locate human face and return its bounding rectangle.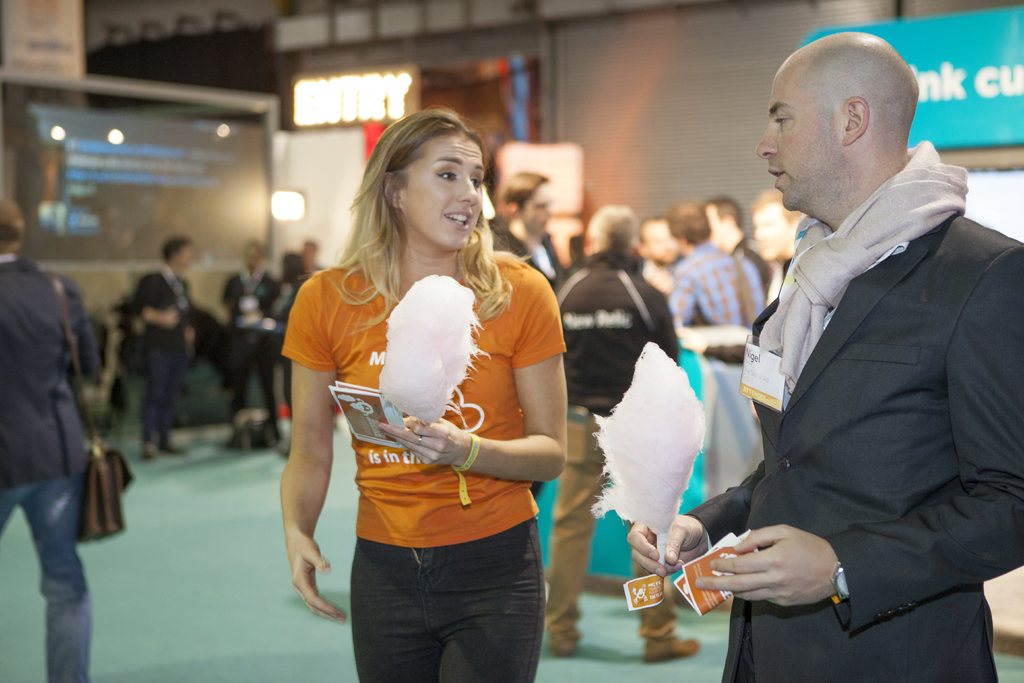
[left=755, top=74, right=841, bottom=210].
